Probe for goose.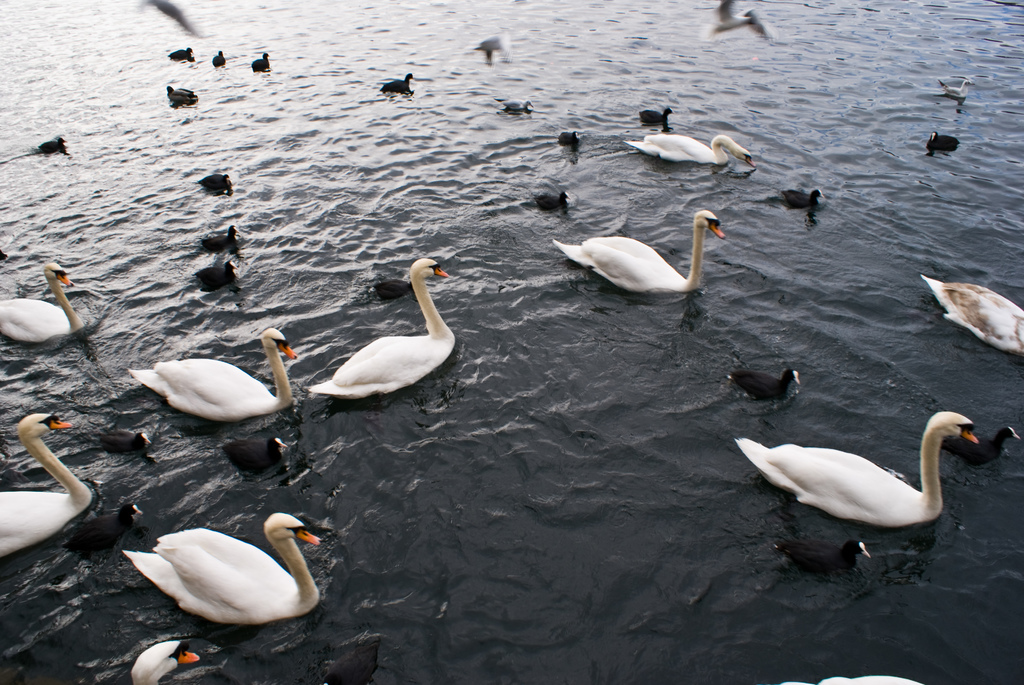
Probe result: 0,407,95,552.
